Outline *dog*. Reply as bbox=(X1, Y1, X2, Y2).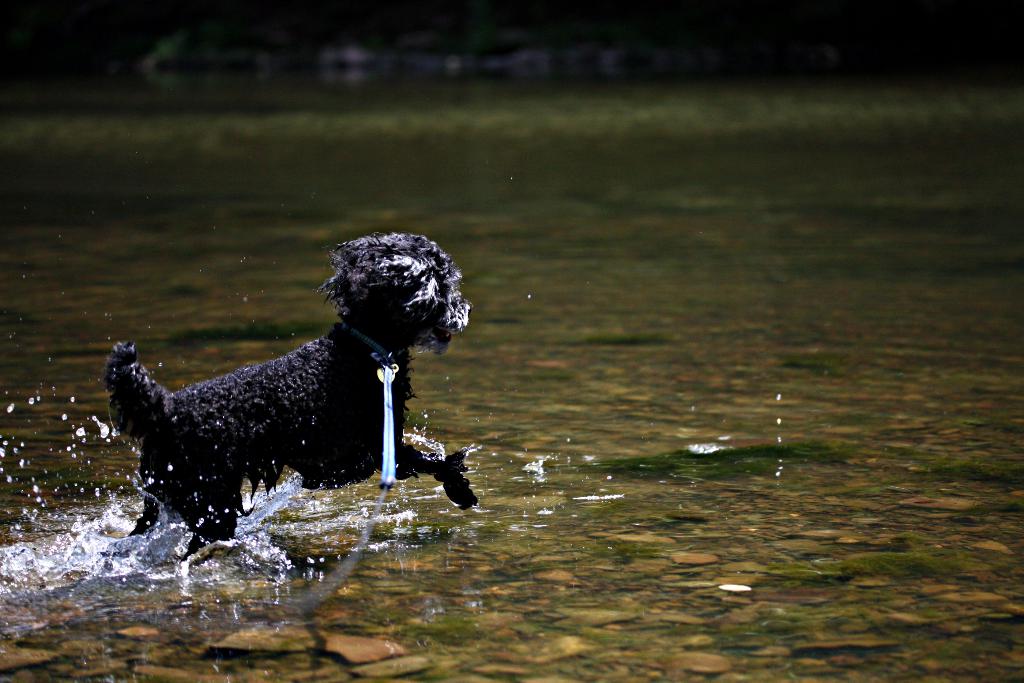
bbox=(99, 234, 477, 567).
